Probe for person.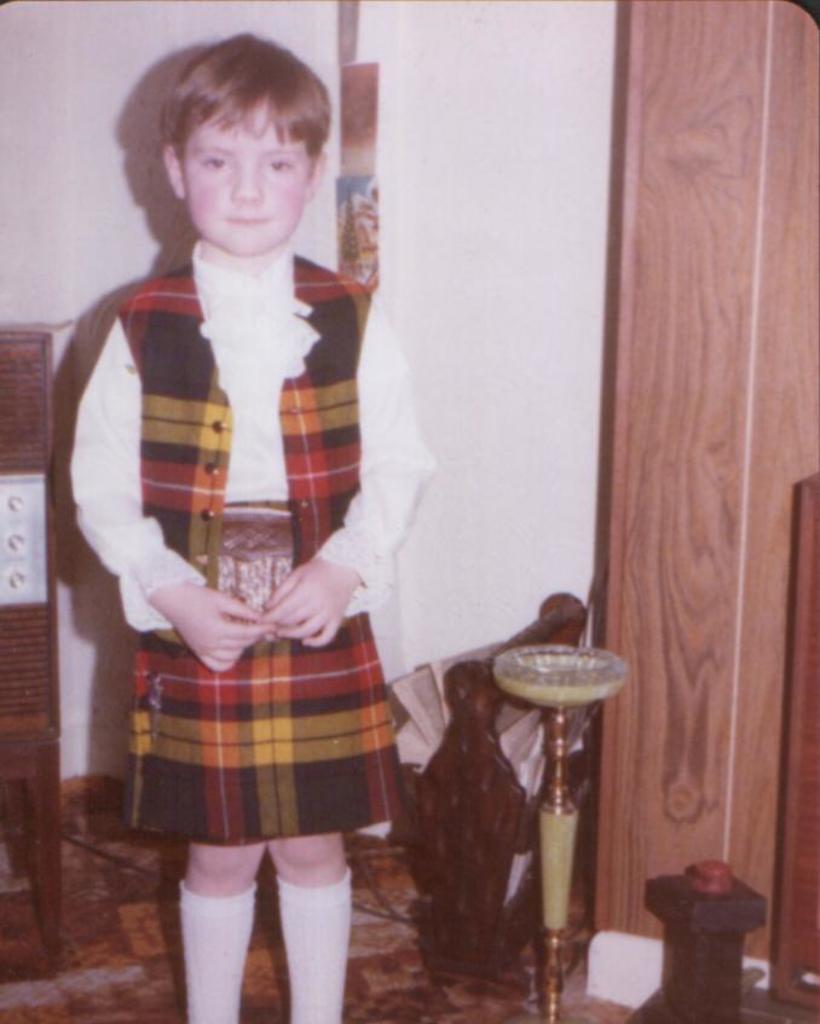
Probe result: [65, 36, 439, 1023].
